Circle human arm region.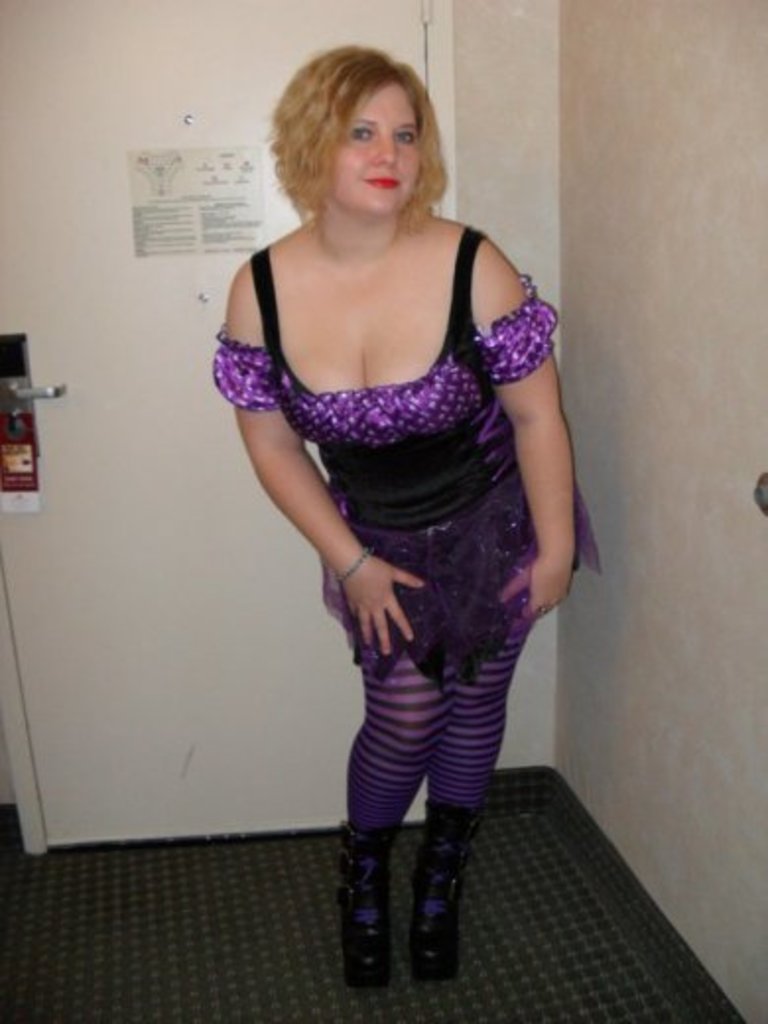
Region: 213 284 423 672.
